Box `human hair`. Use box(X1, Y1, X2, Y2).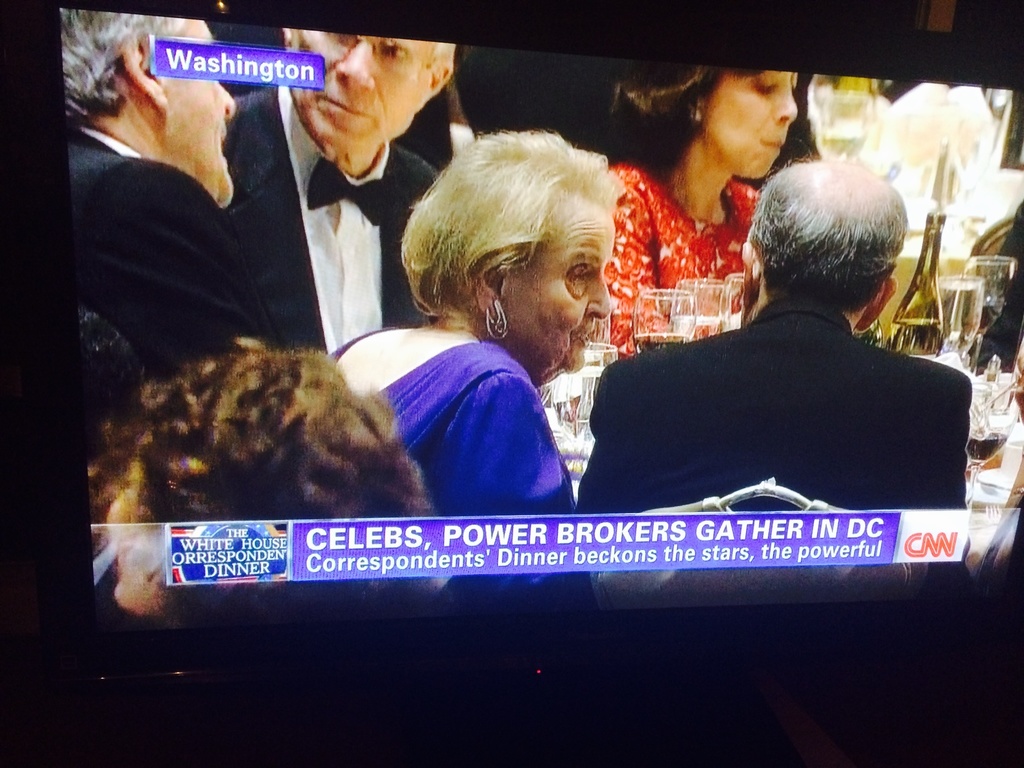
box(417, 123, 621, 345).
